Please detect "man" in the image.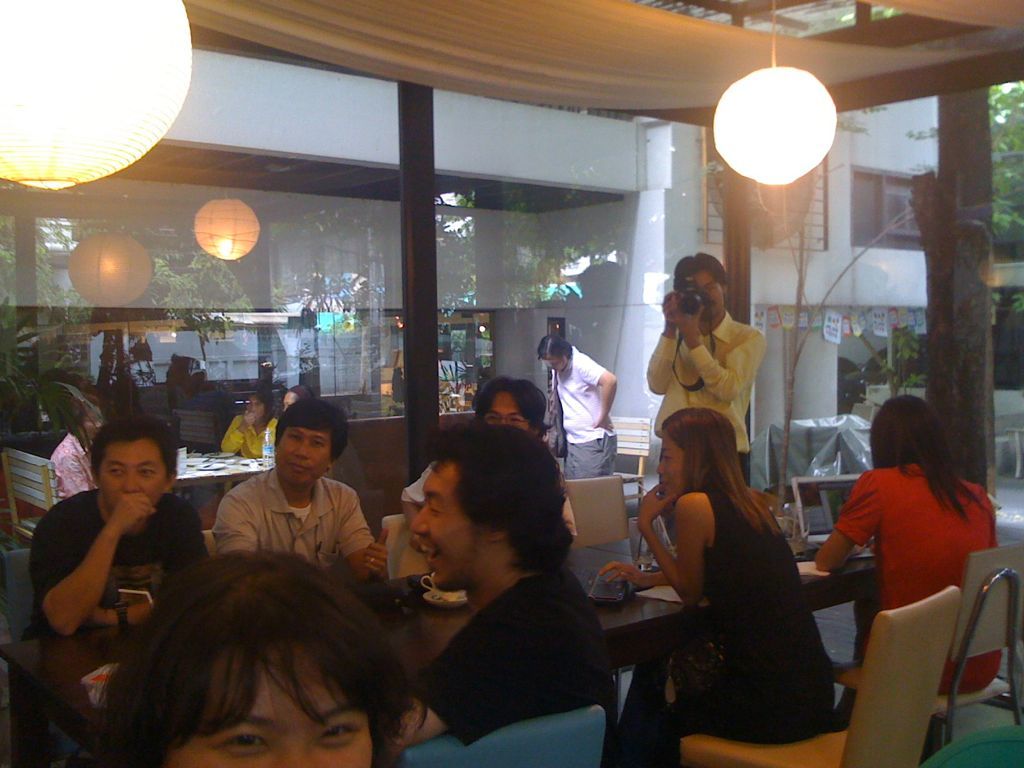
[x1=386, y1=424, x2=623, y2=744].
